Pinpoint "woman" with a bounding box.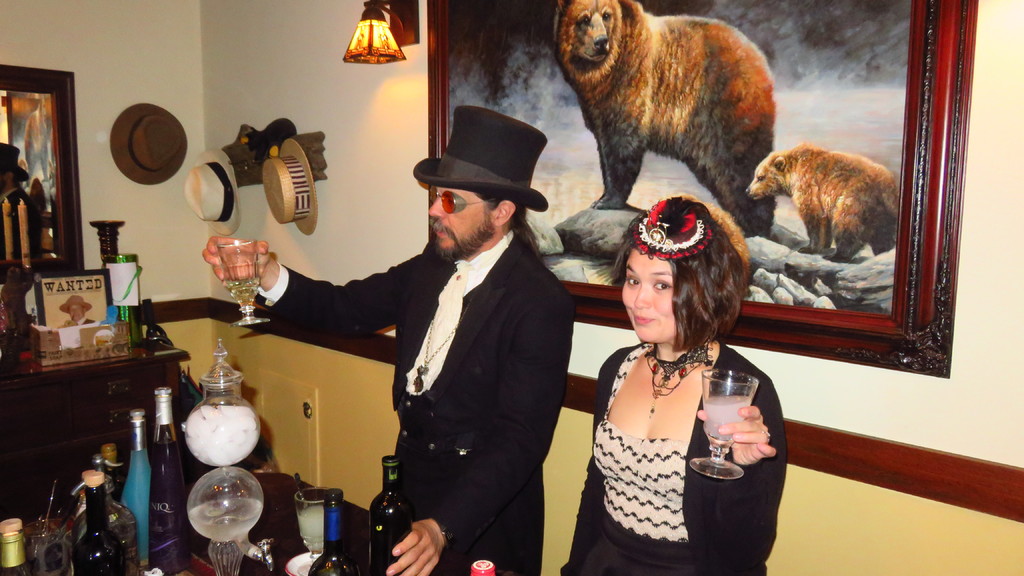
detection(557, 191, 790, 575).
